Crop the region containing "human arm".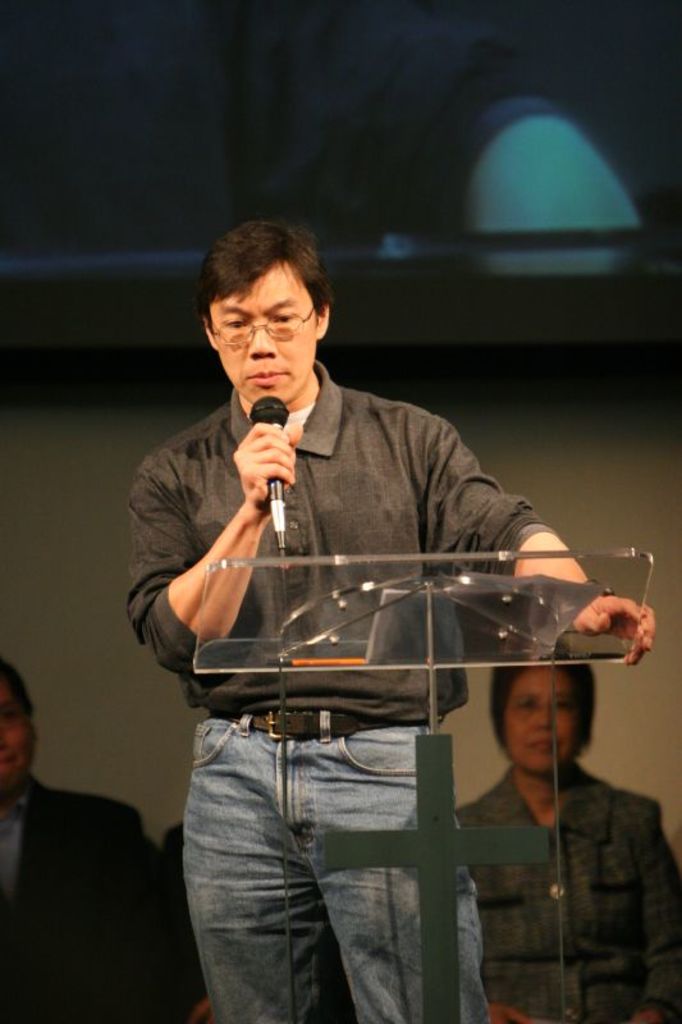
Crop region: 407:403:662:666.
